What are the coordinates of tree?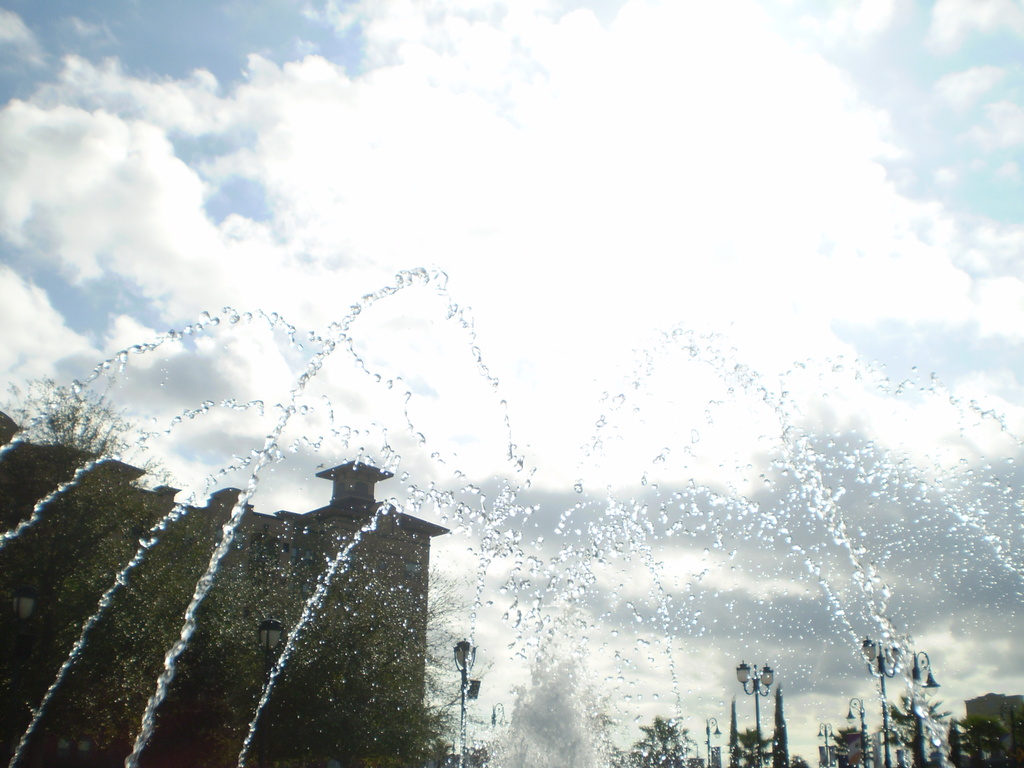
BBox(0, 377, 493, 767).
